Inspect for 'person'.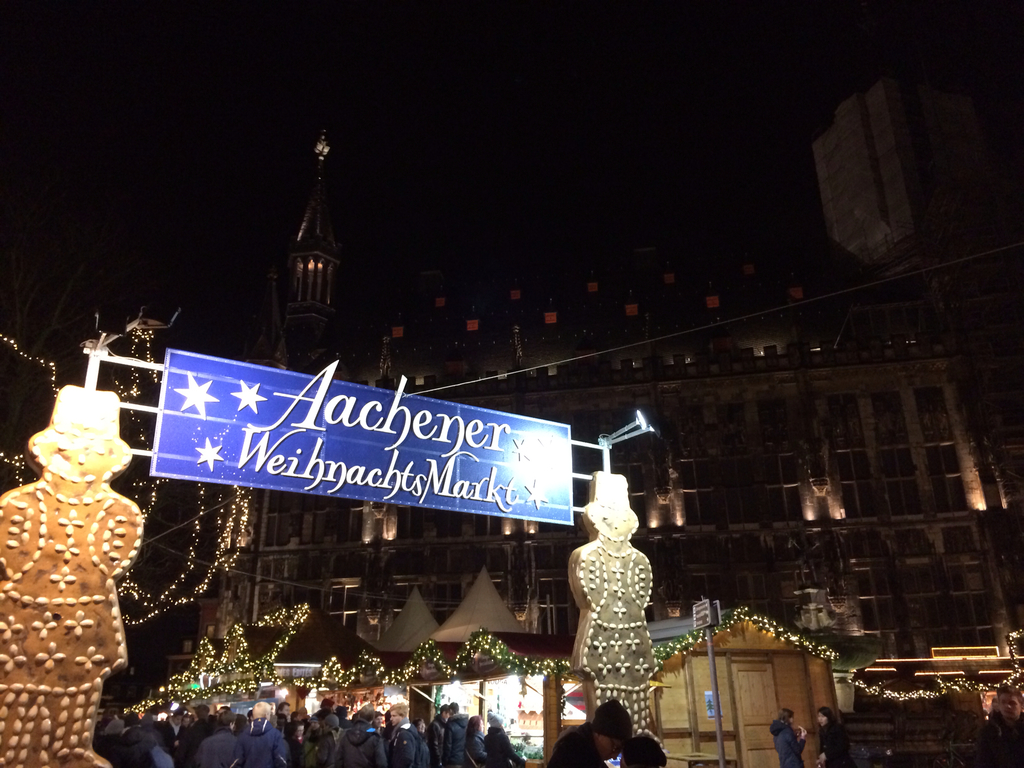
Inspection: select_region(436, 701, 478, 767).
